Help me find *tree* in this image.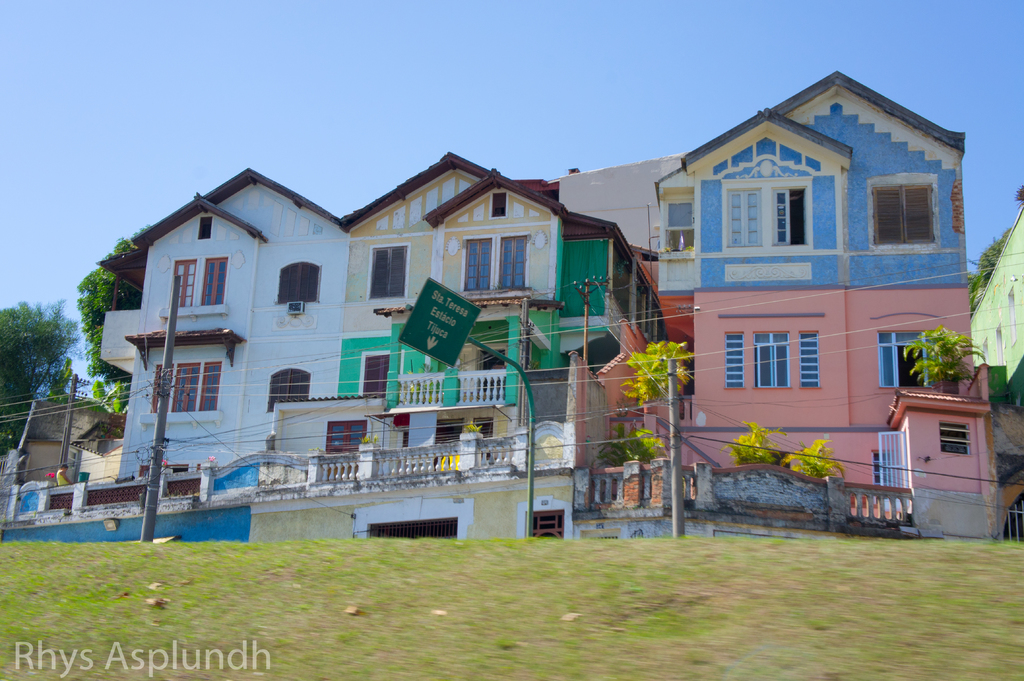
Found it: (left=2, top=298, right=68, bottom=410).
